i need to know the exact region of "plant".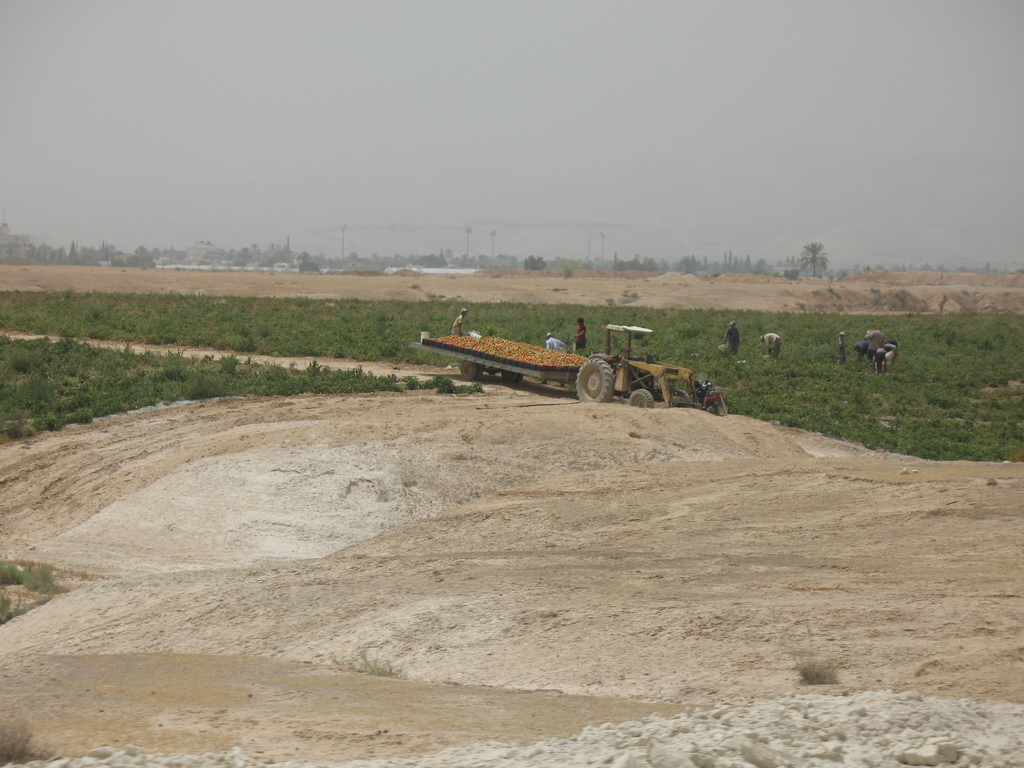
Region: region(351, 658, 403, 676).
